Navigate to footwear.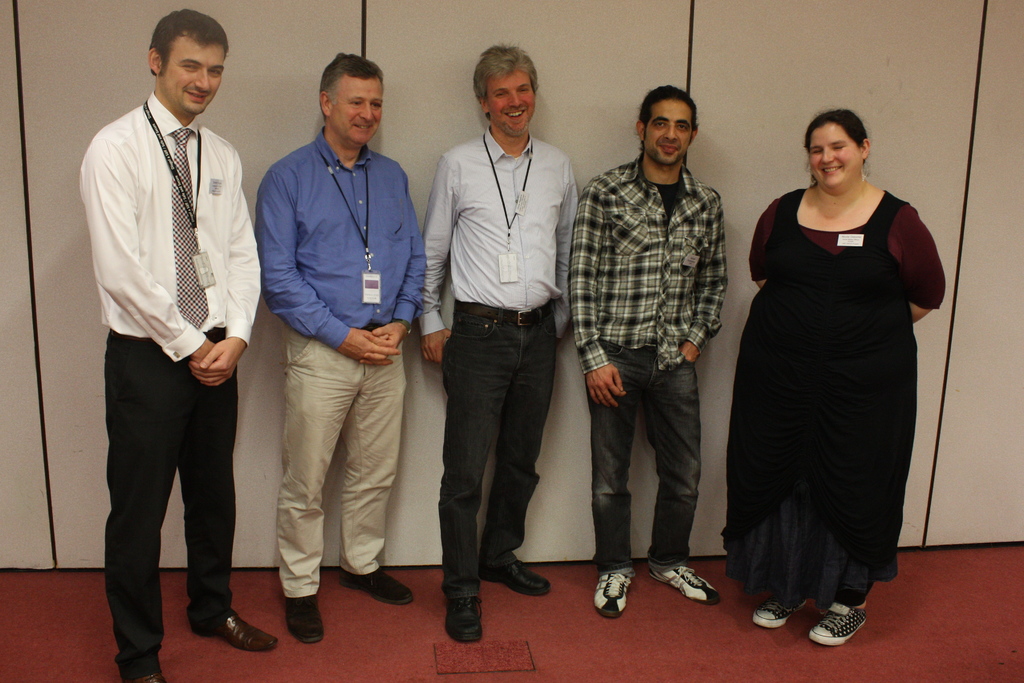
Navigation target: {"left": 811, "top": 605, "right": 863, "bottom": 649}.
